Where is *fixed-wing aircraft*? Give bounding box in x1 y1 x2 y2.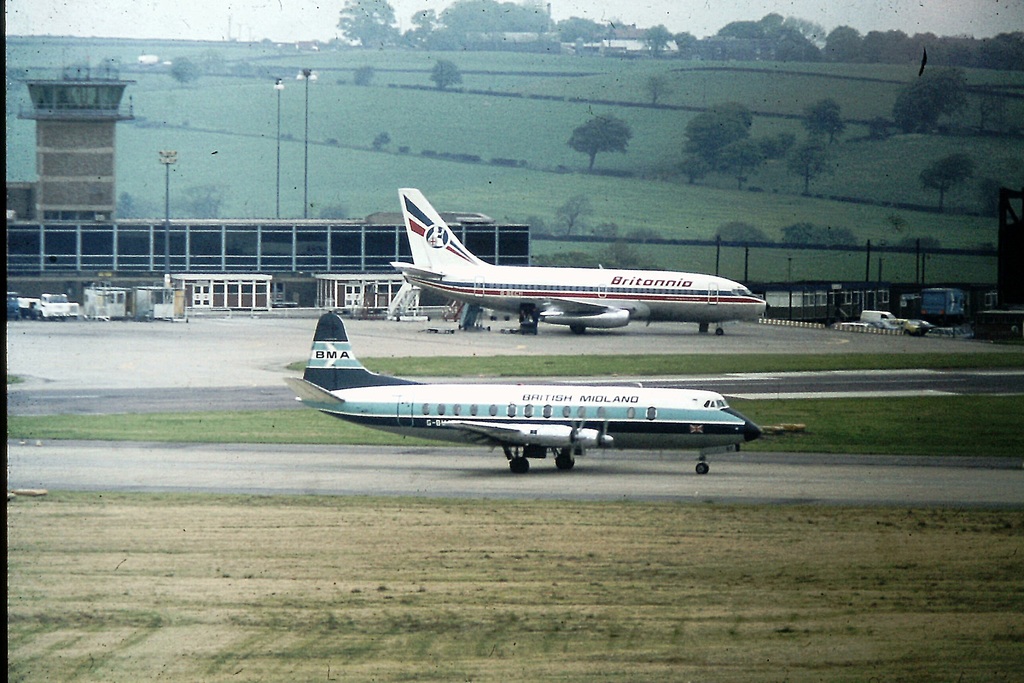
283 314 763 473.
